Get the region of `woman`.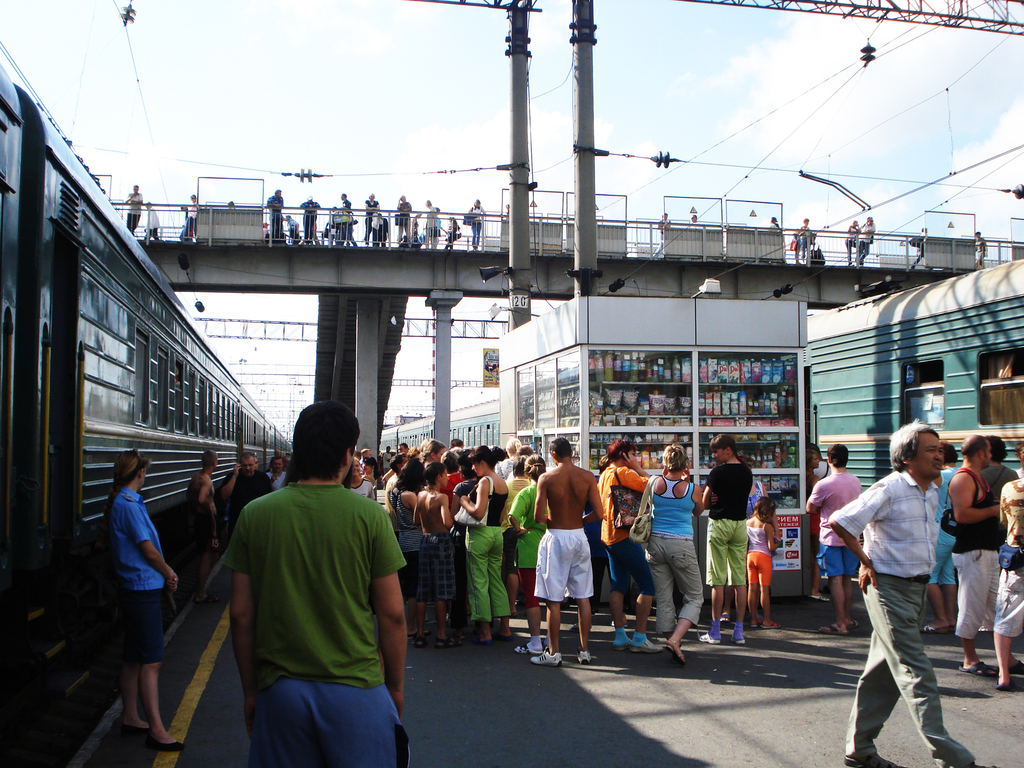
[left=492, top=449, right=508, bottom=476].
